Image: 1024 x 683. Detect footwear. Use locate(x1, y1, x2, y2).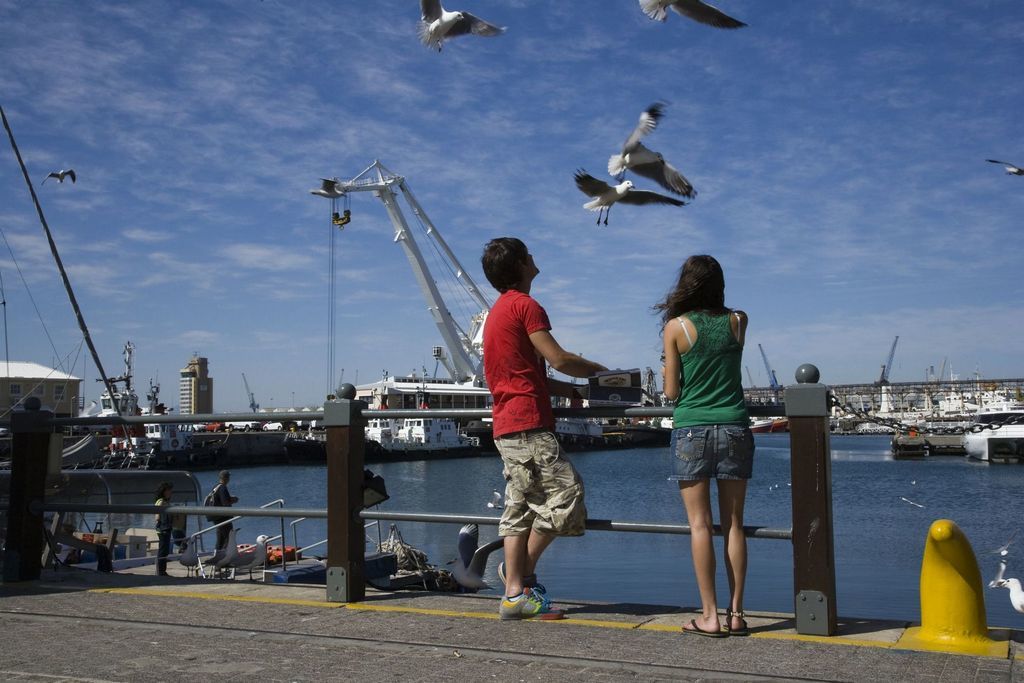
locate(480, 560, 539, 590).
